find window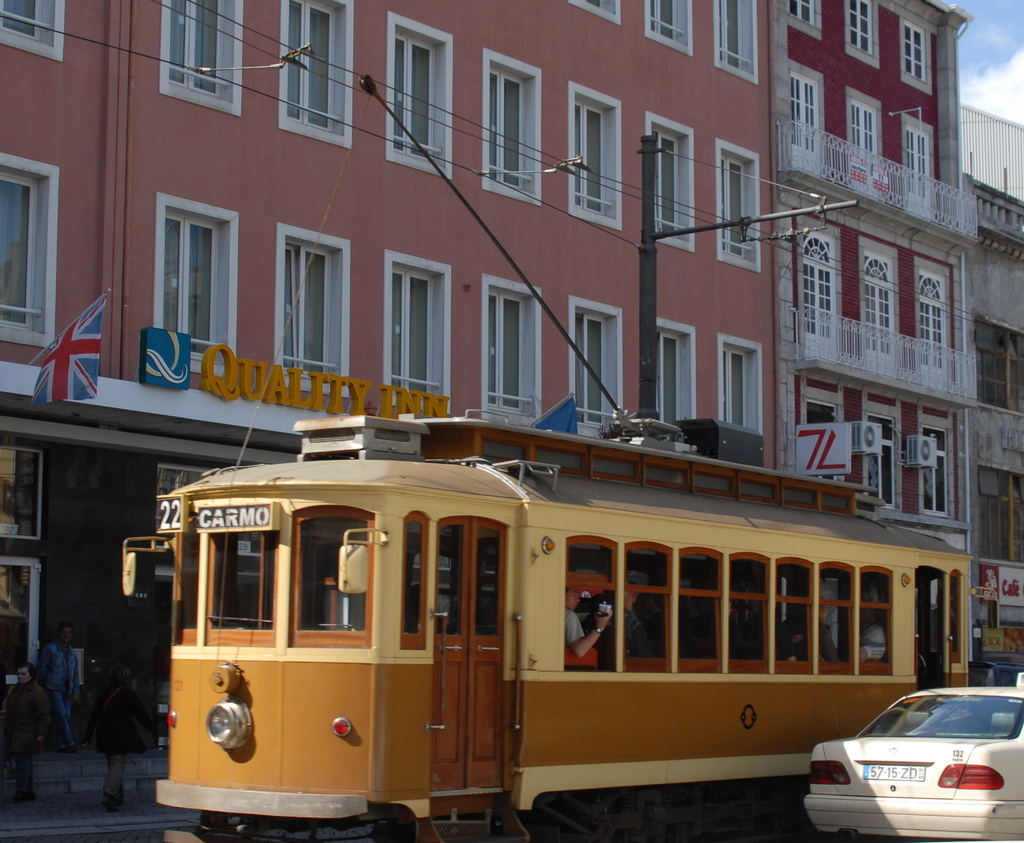
274/0/349/143
